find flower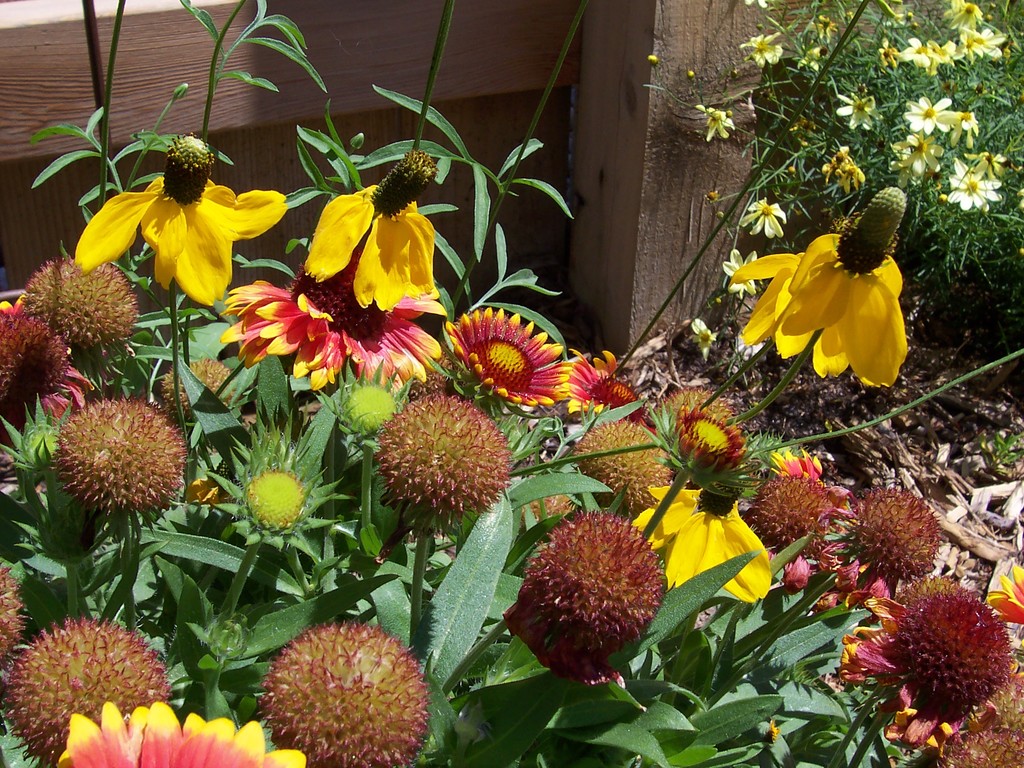
201, 282, 419, 388
